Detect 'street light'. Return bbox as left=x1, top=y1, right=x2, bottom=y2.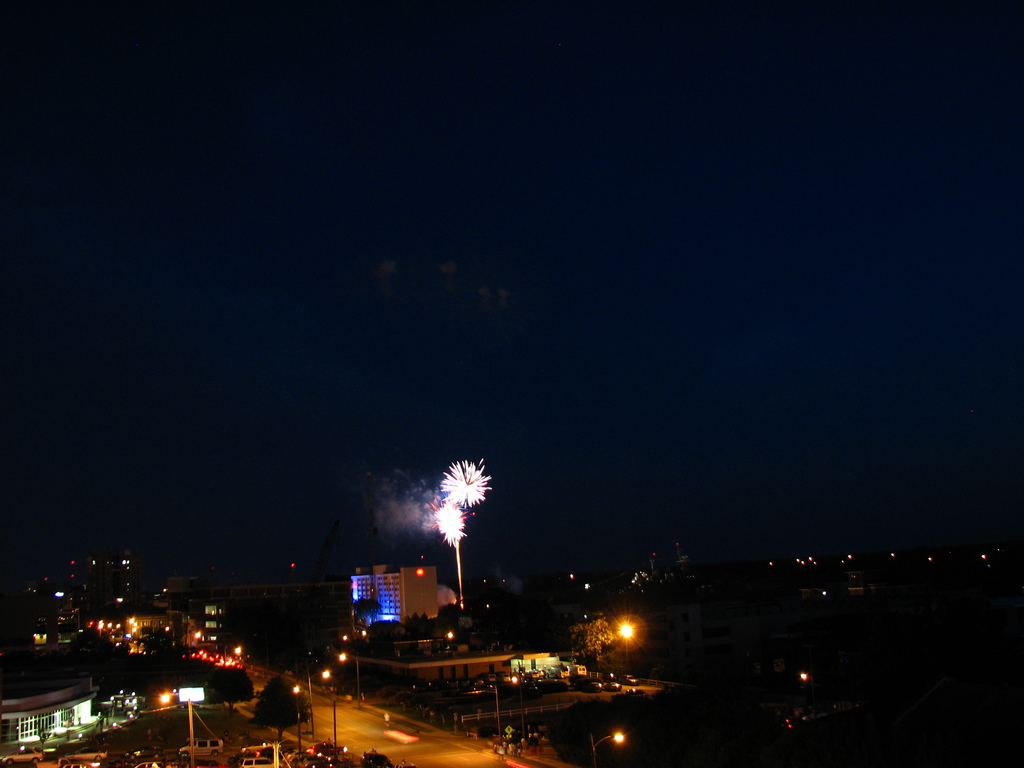
left=151, top=687, right=195, bottom=762.
